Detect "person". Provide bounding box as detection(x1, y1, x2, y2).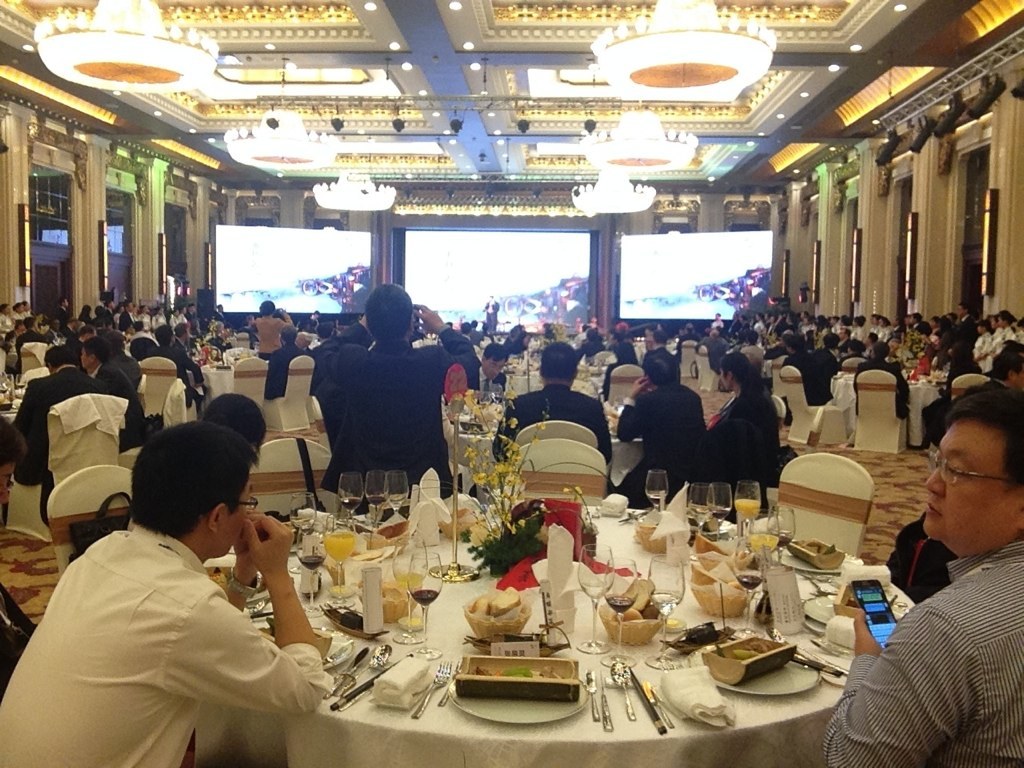
detection(214, 303, 229, 326).
